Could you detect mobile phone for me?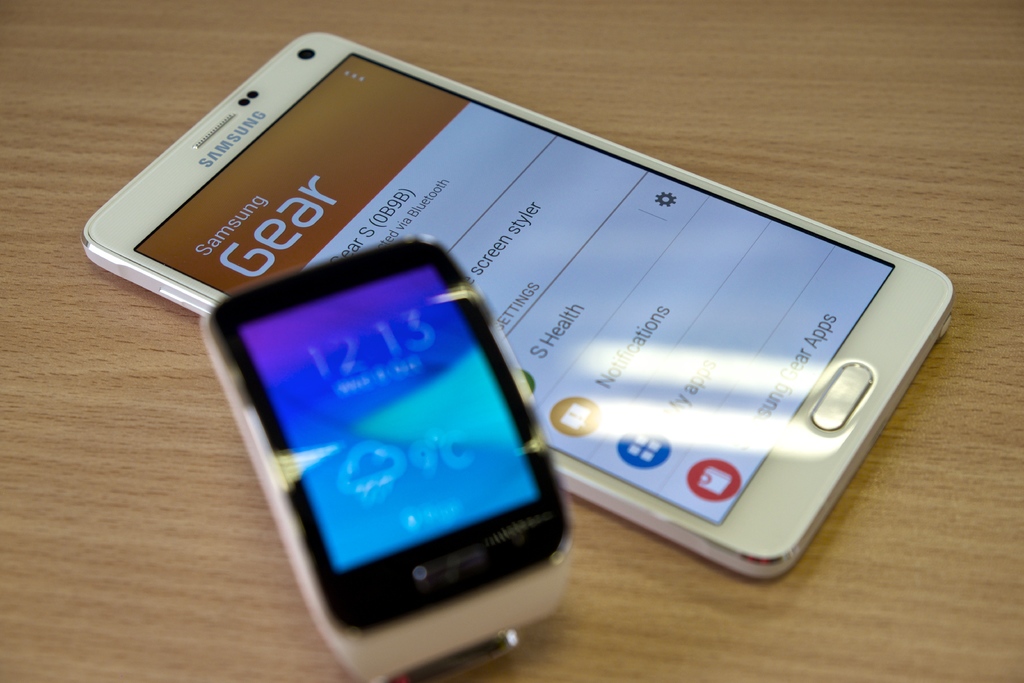
Detection result: 159,141,632,636.
